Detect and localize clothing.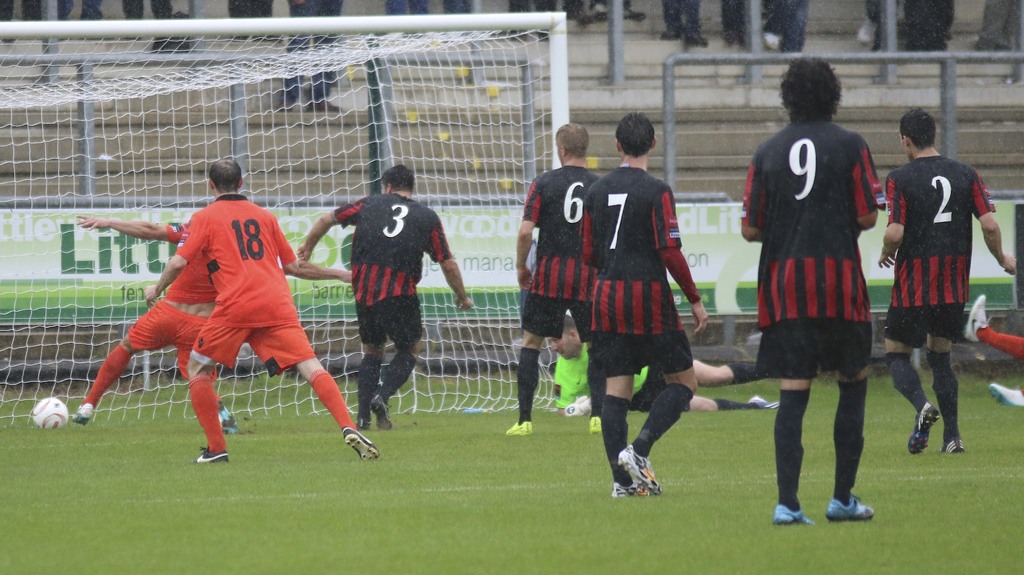
Localized at <box>189,378,226,453</box>.
